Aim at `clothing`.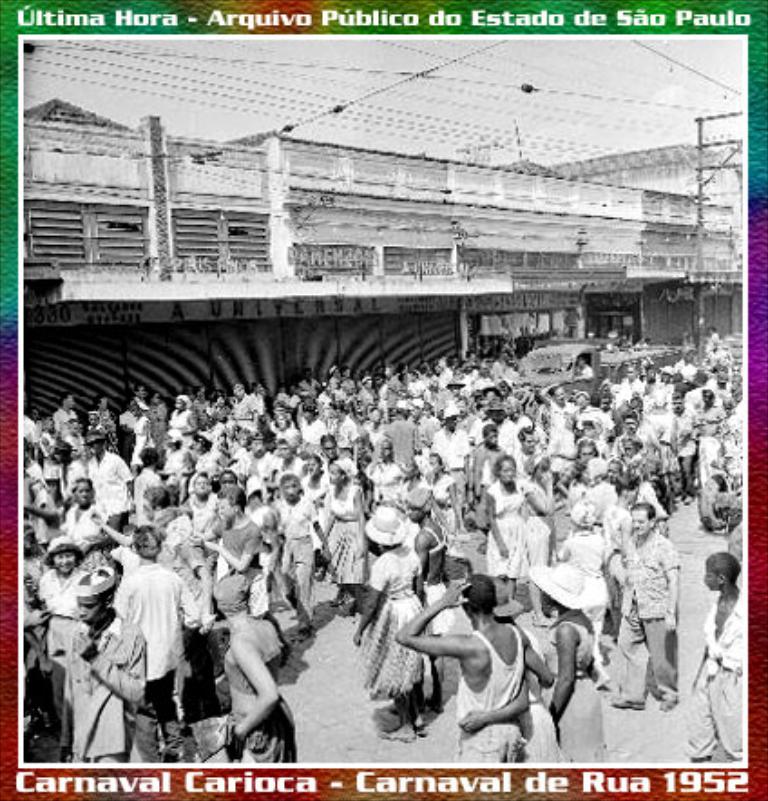
Aimed at select_region(295, 420, 321, 449).
